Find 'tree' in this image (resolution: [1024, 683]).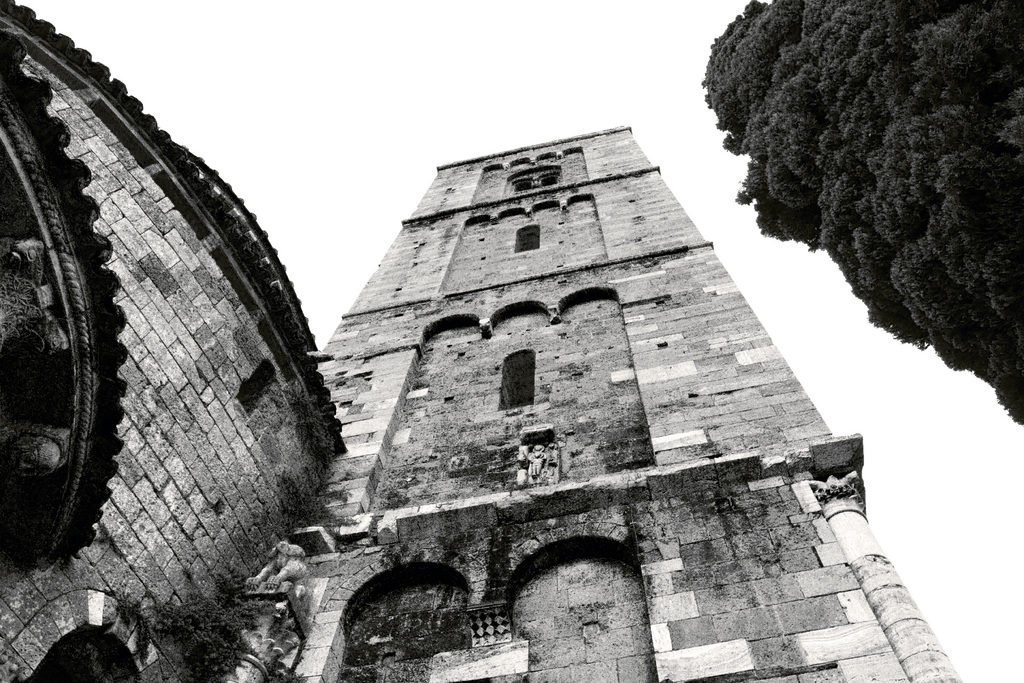
l=704, t=0, r=1023, b=426.
